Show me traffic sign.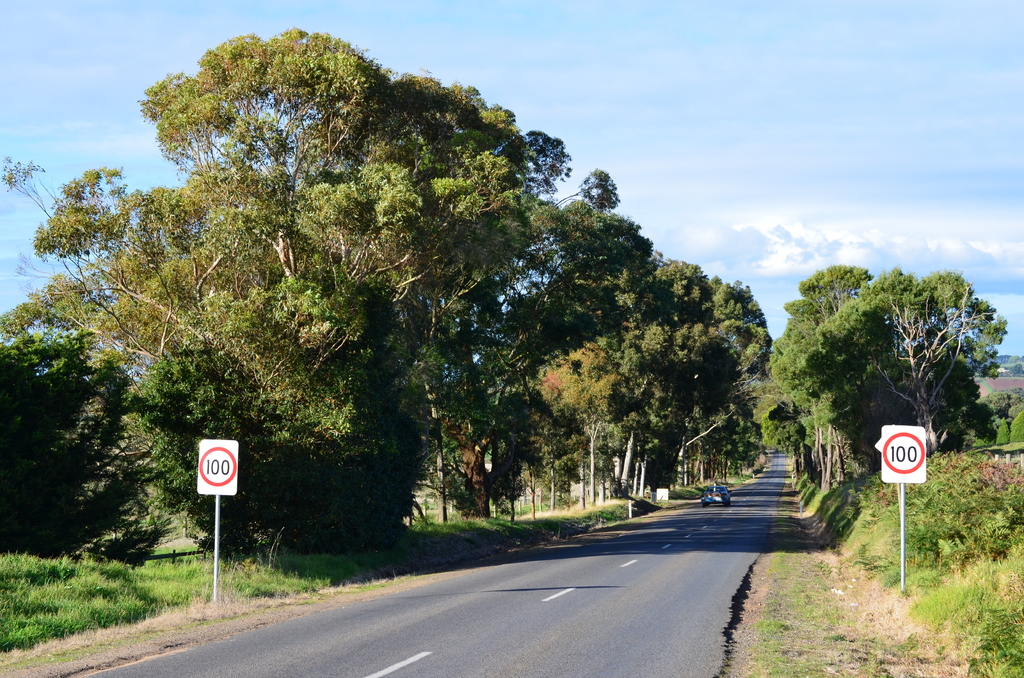
traffic sign is here: <region>199, 438, 240, 496</region>.
